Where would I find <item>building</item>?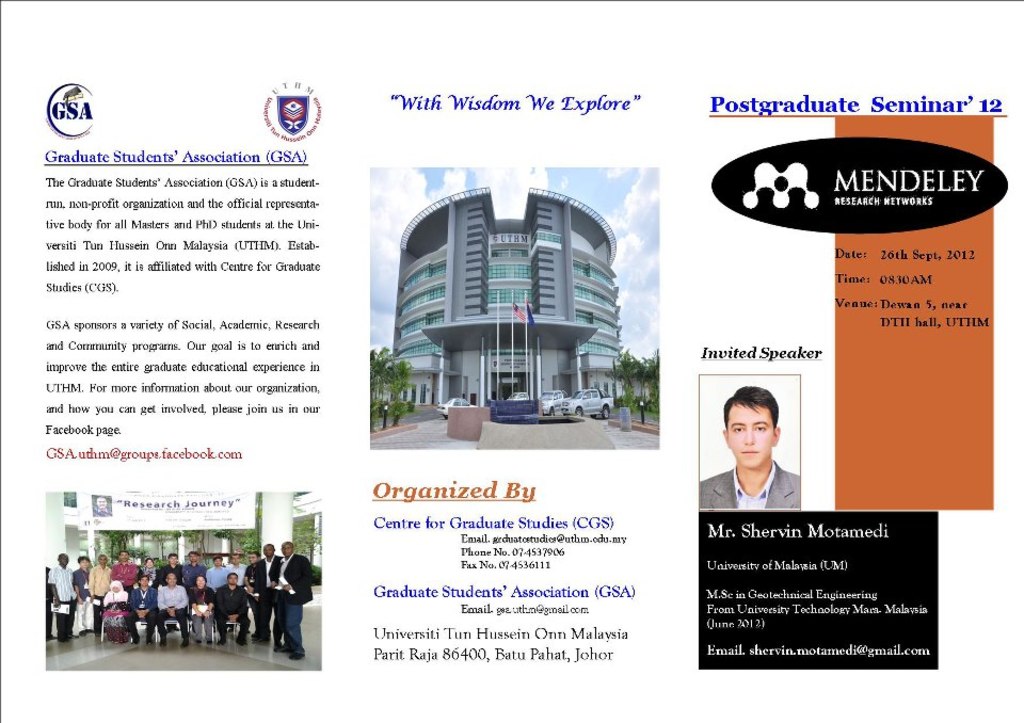
At bbox=[393, 189, 623, 403].
